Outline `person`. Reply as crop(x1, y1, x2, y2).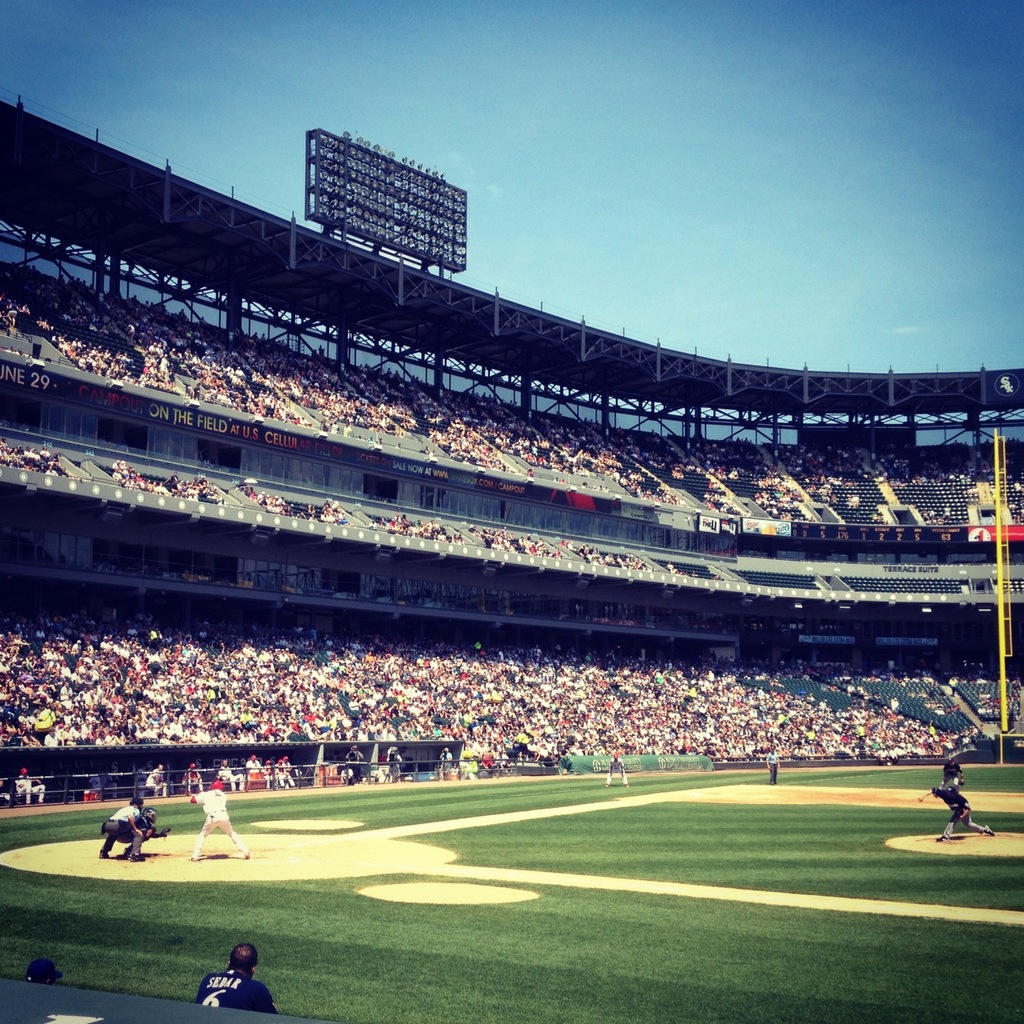
crop(2, 435, 72, 477).
